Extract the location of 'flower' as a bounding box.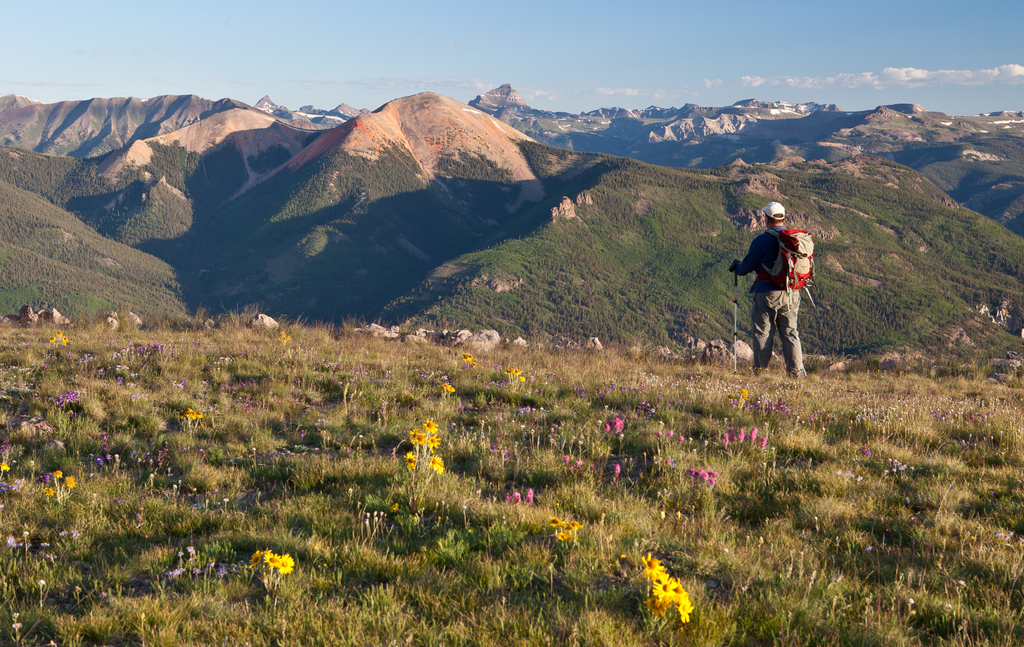
(668,428,676,438).
